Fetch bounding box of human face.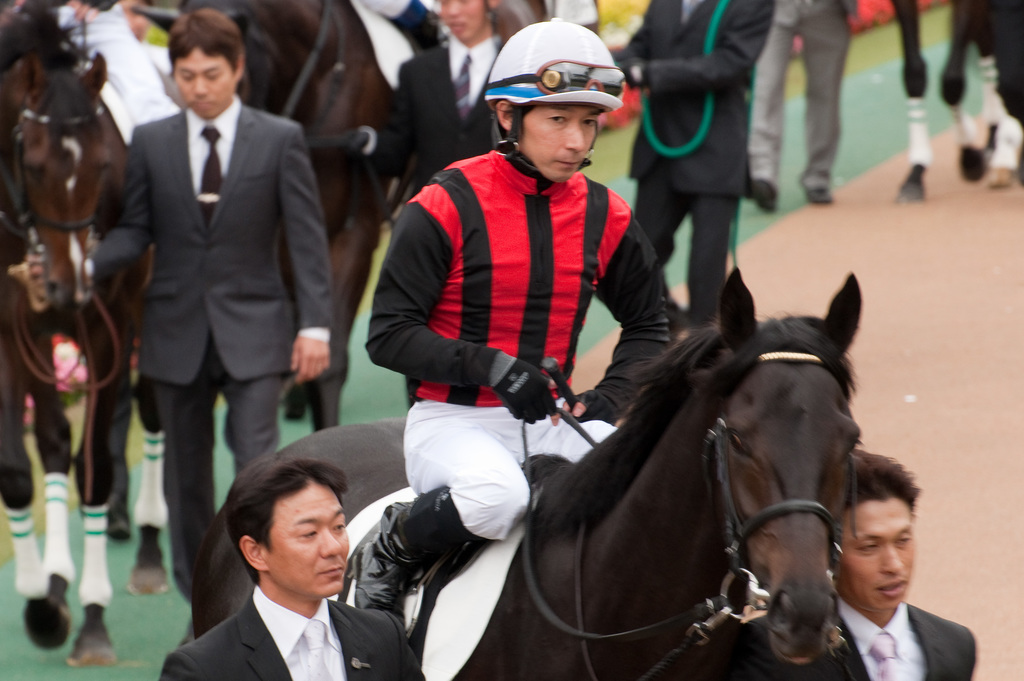
Bbox: select_region(831, 498, 915, 612).
